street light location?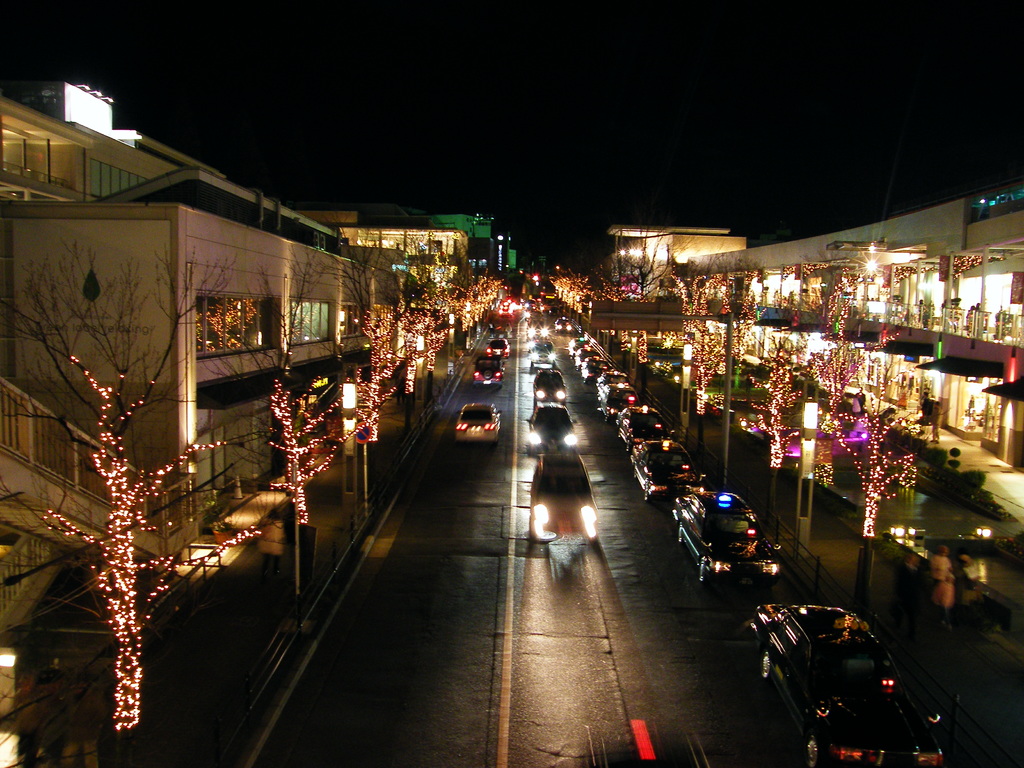
(586,302,591,330)
